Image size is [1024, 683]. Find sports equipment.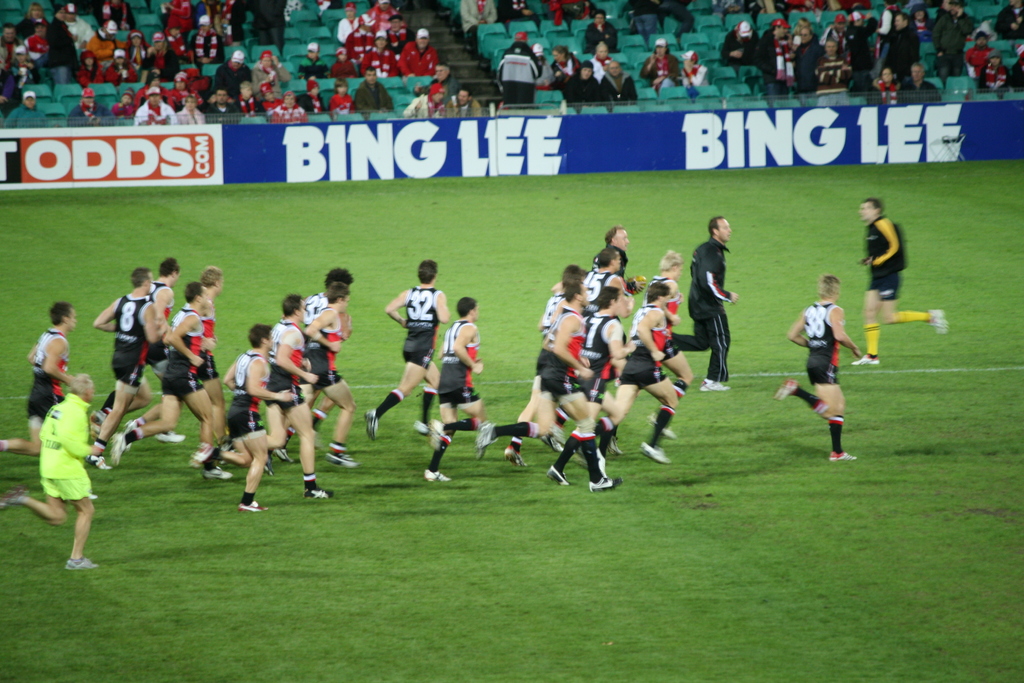
x1=304 y1=487 x2=332 y2=497.
